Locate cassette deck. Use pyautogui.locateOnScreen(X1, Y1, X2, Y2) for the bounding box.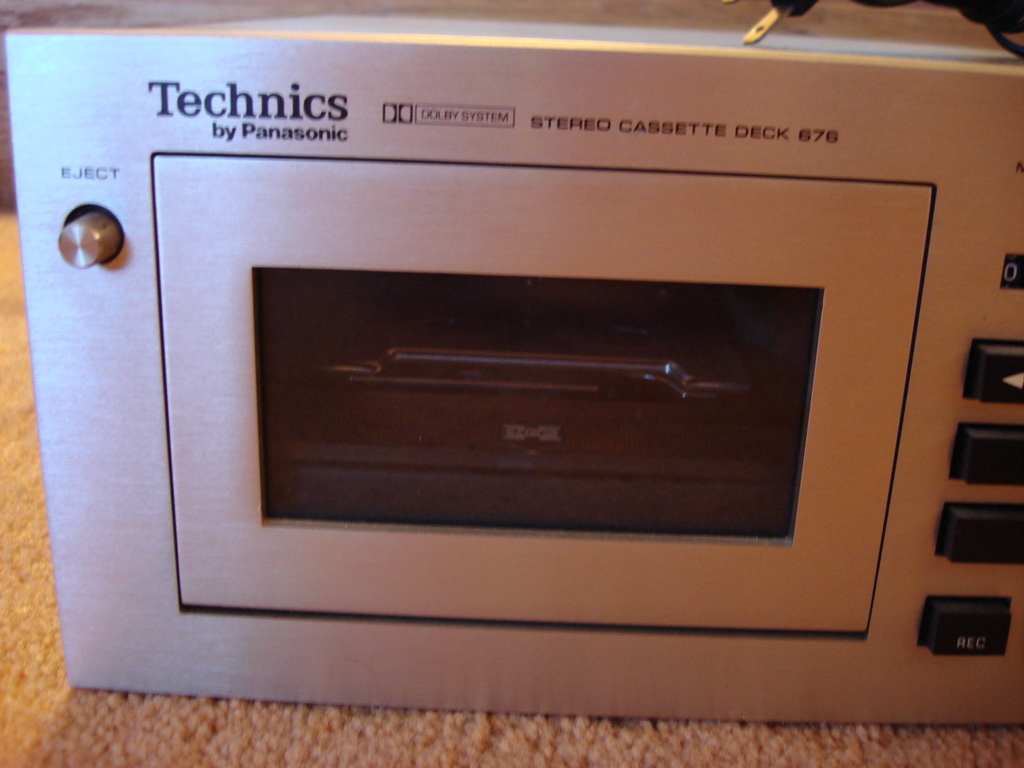
pyautogui.locateOnScreen(5, 0, 1023, 728).
